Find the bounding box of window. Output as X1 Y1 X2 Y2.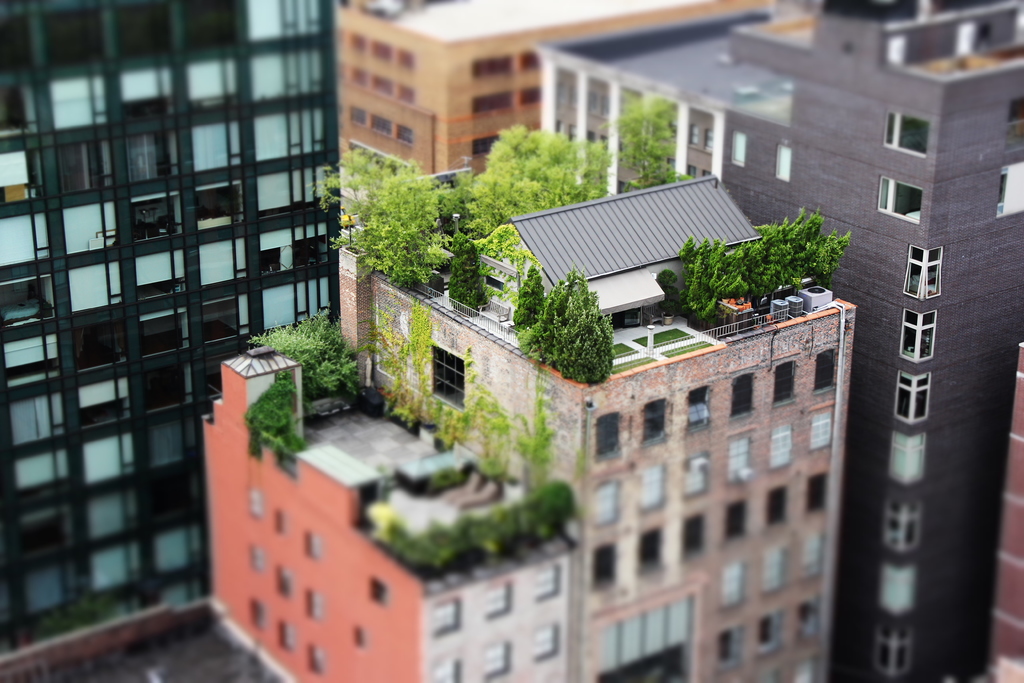
138 360 189 416.
